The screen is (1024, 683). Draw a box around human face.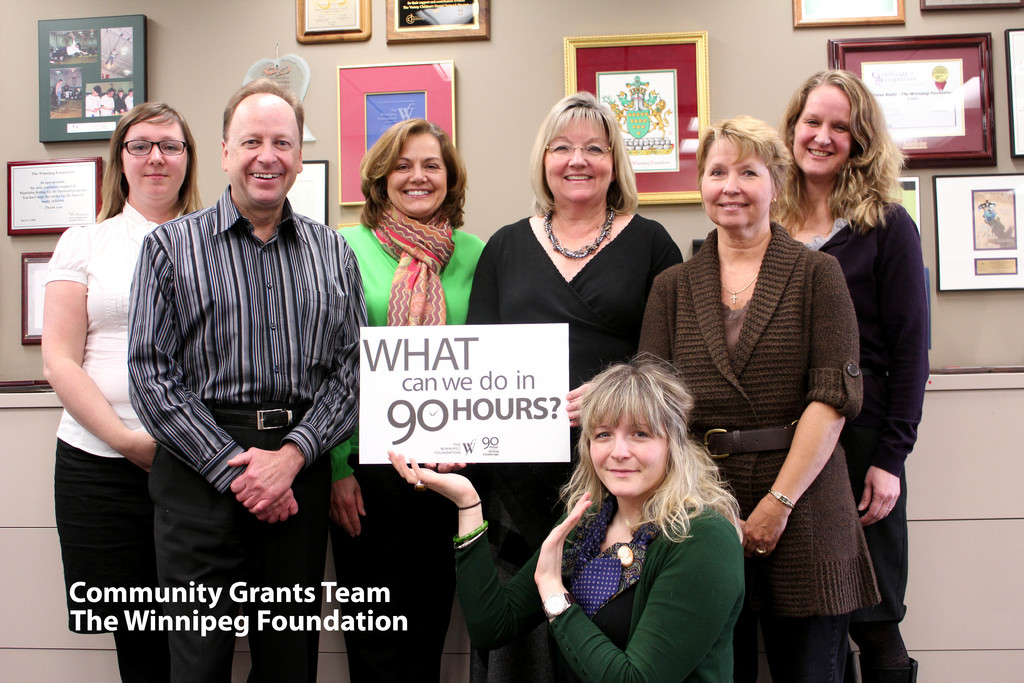
[left=120, top=108, right=188, bottom=191].
